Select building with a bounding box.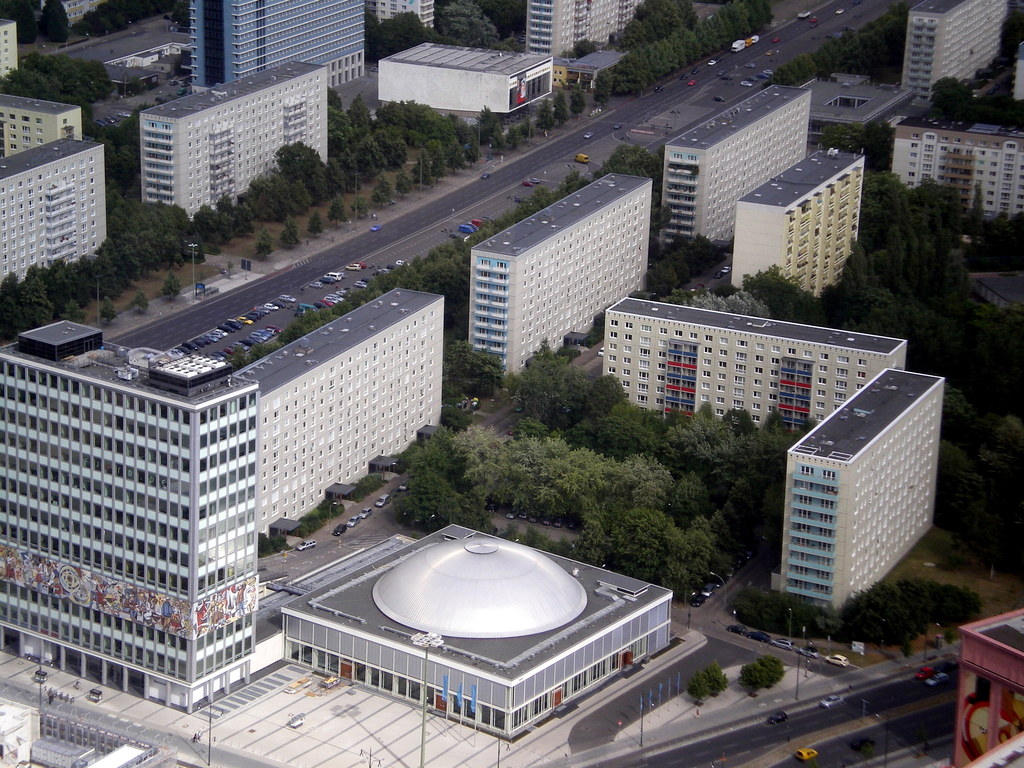
(x1=214, y1=282, x2=446, y2=550).
